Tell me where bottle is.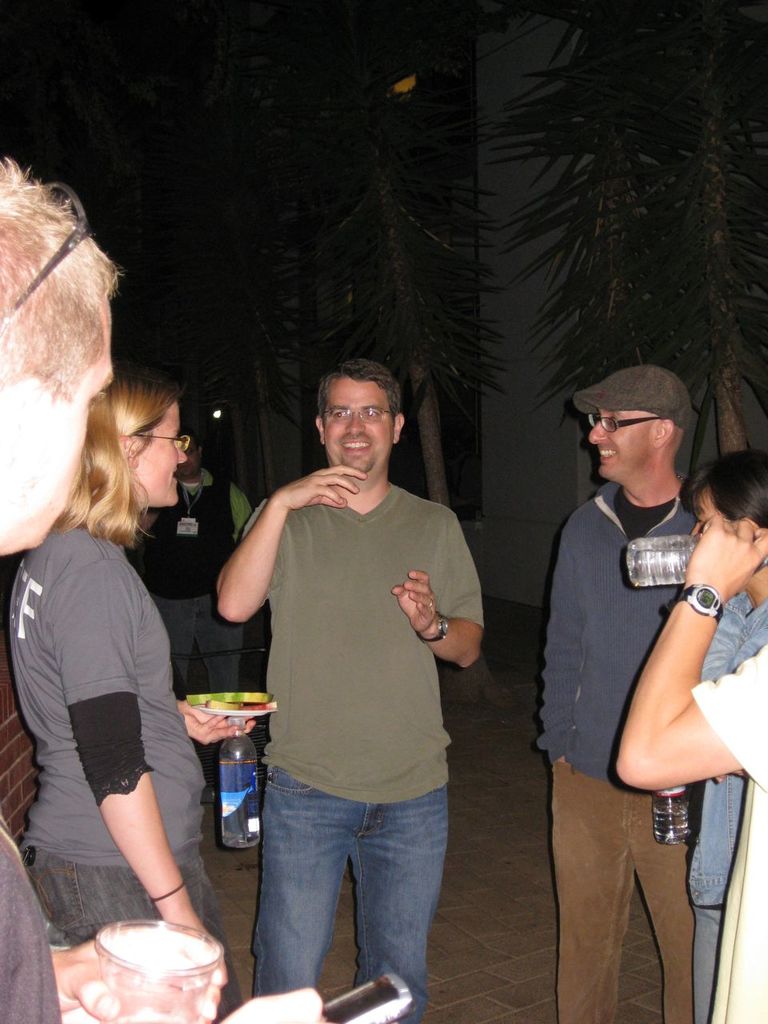
bottle is at crop(220, 716, 264, 848).
